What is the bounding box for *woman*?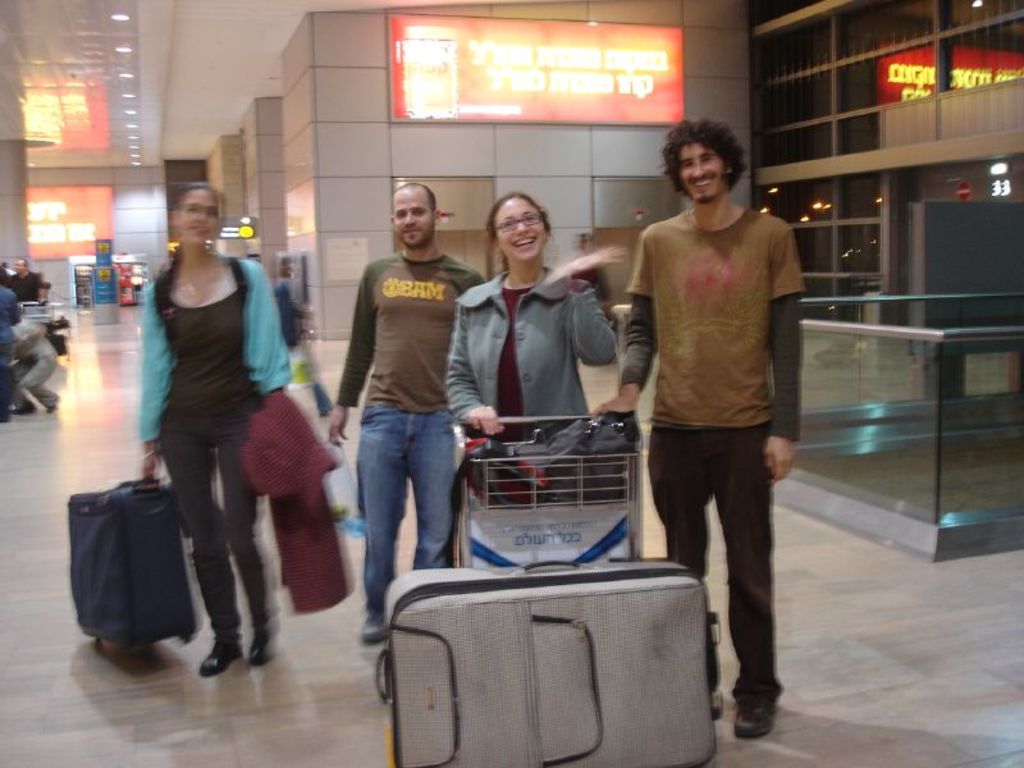
bbox=[113, 154, 298, 681].
